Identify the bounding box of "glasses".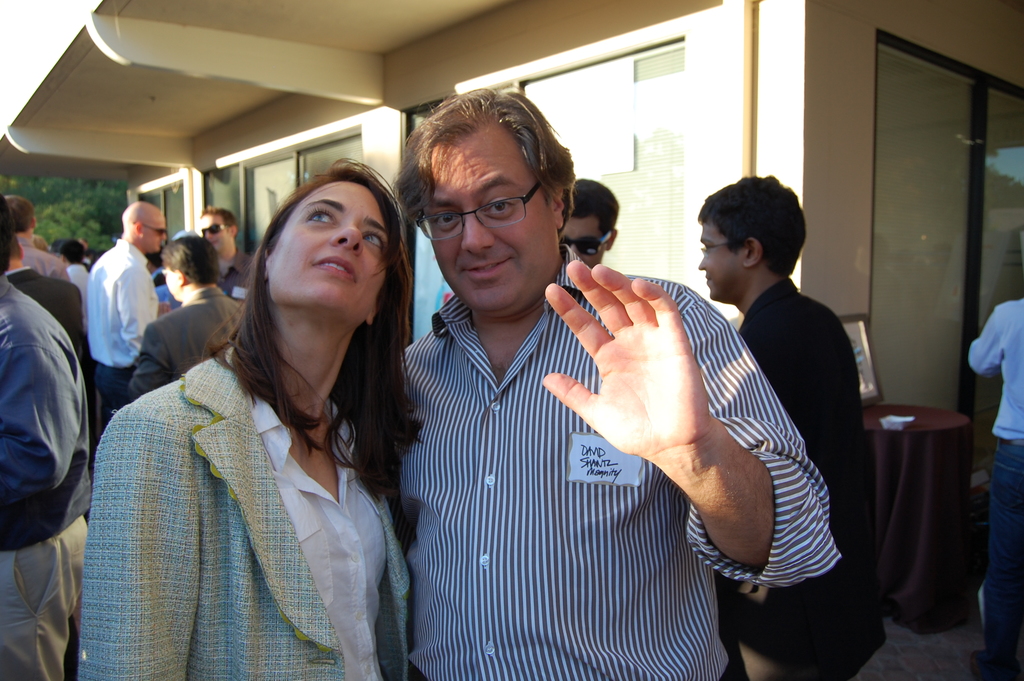
Rect(700, 241, 738, 254).
